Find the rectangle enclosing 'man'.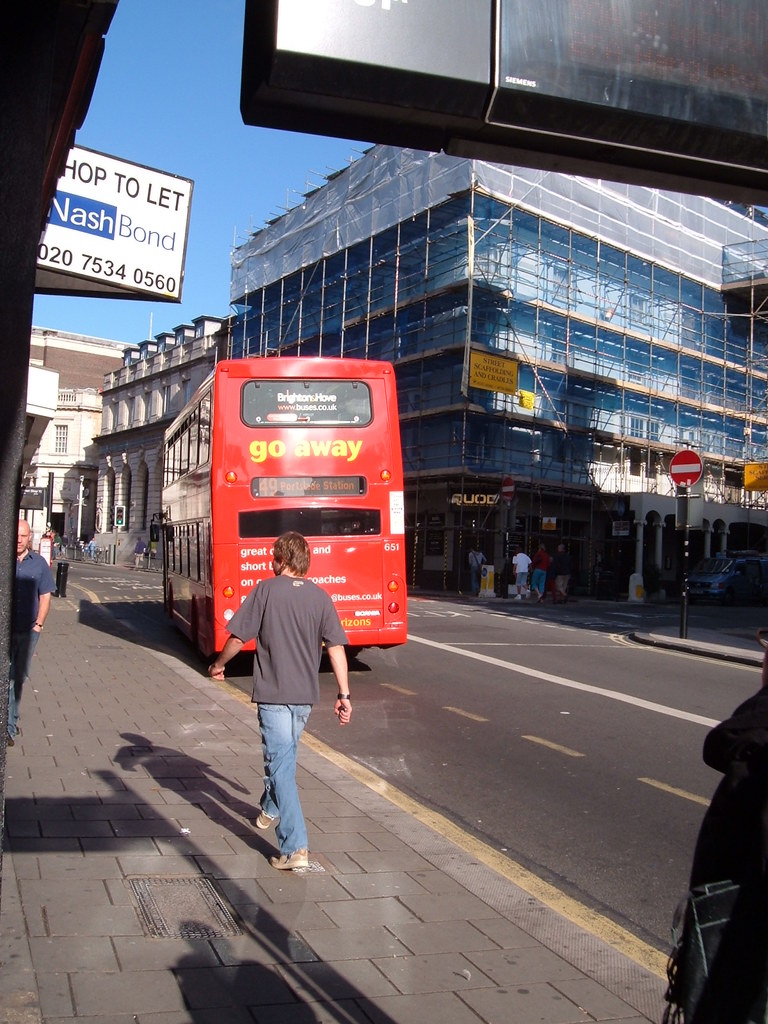
<region>14, 516, 49, 730</region>.
